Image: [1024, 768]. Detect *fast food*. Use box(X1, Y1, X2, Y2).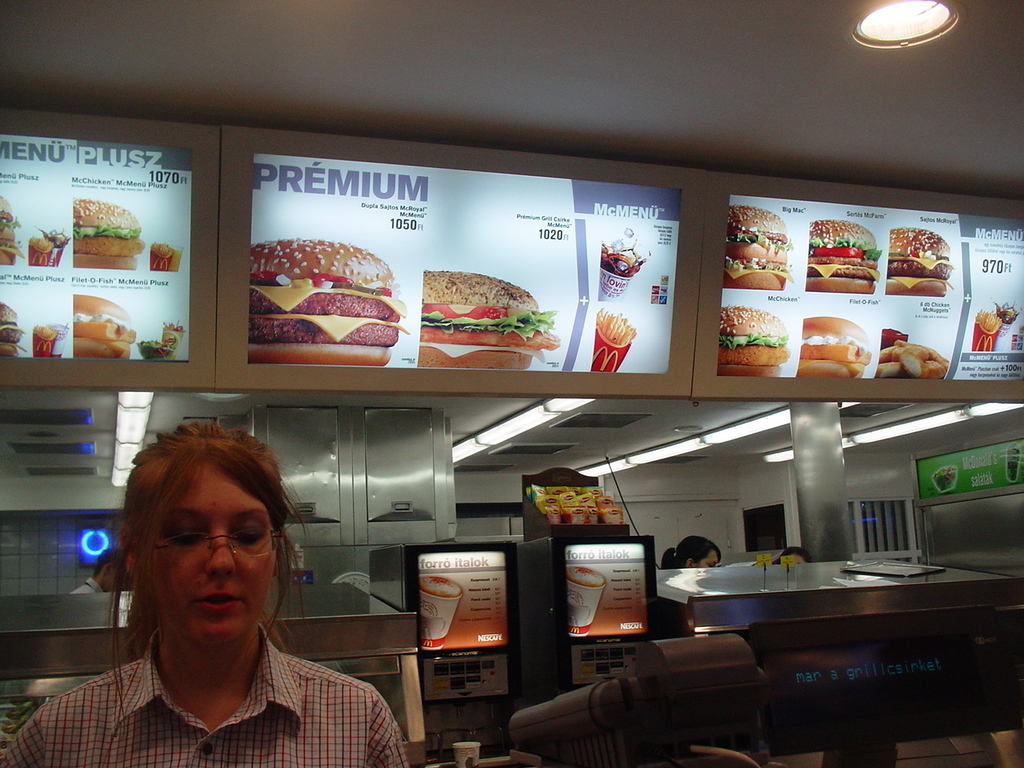
box(406, 265, 548, 370).
